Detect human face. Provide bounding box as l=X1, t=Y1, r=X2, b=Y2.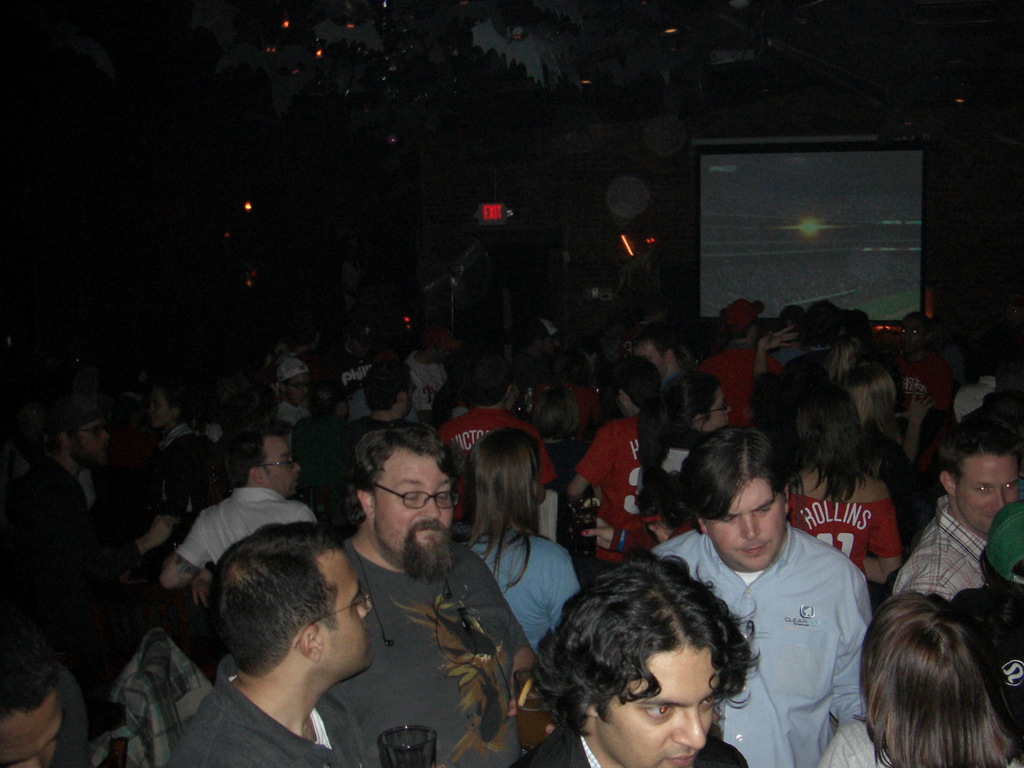
l=602, t=646, r=714, b=767.
